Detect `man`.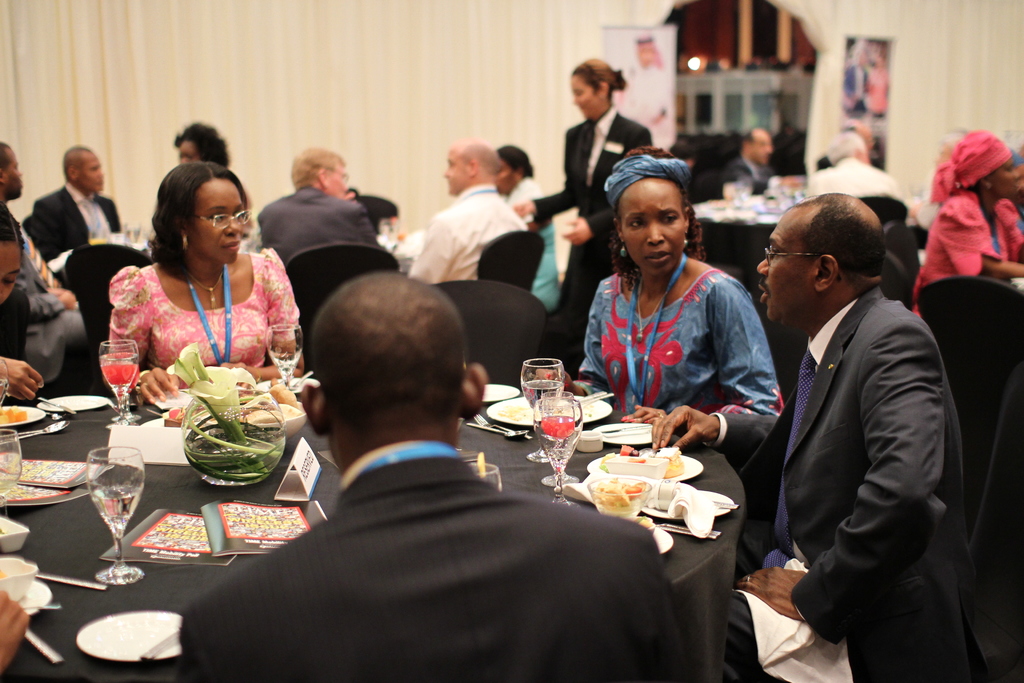
Detected at crop(819, 115, 882, 174).
